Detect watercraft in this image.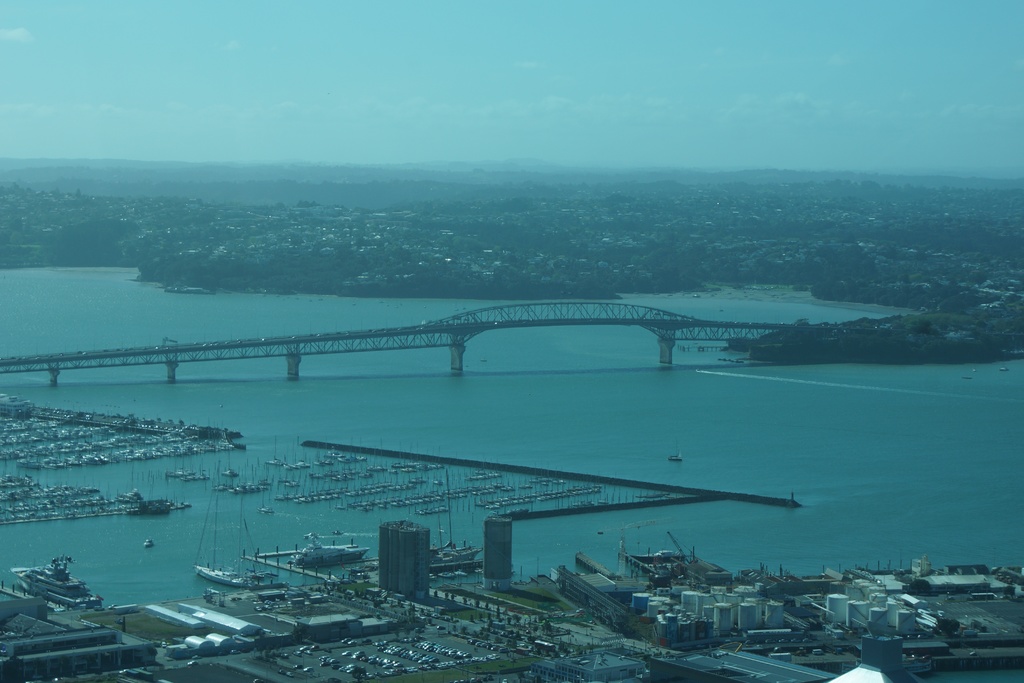
Detection: <region>196, 439, 209, 454</region>.
